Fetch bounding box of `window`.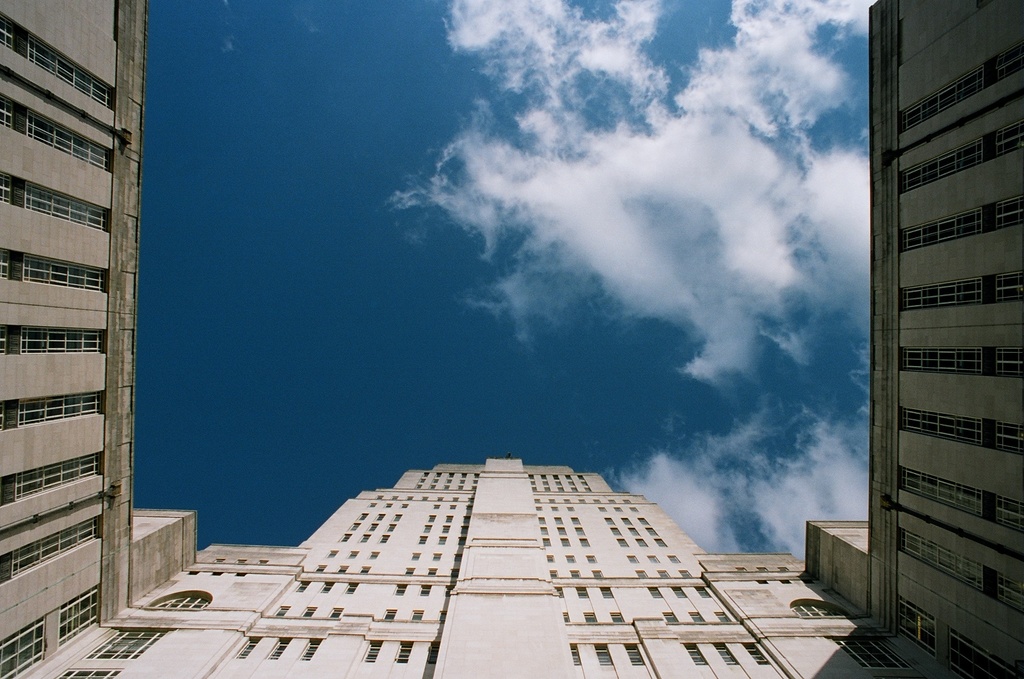
Bbox: {"left": 348, "top": 523, "right": 361, "bottom": 532}.
